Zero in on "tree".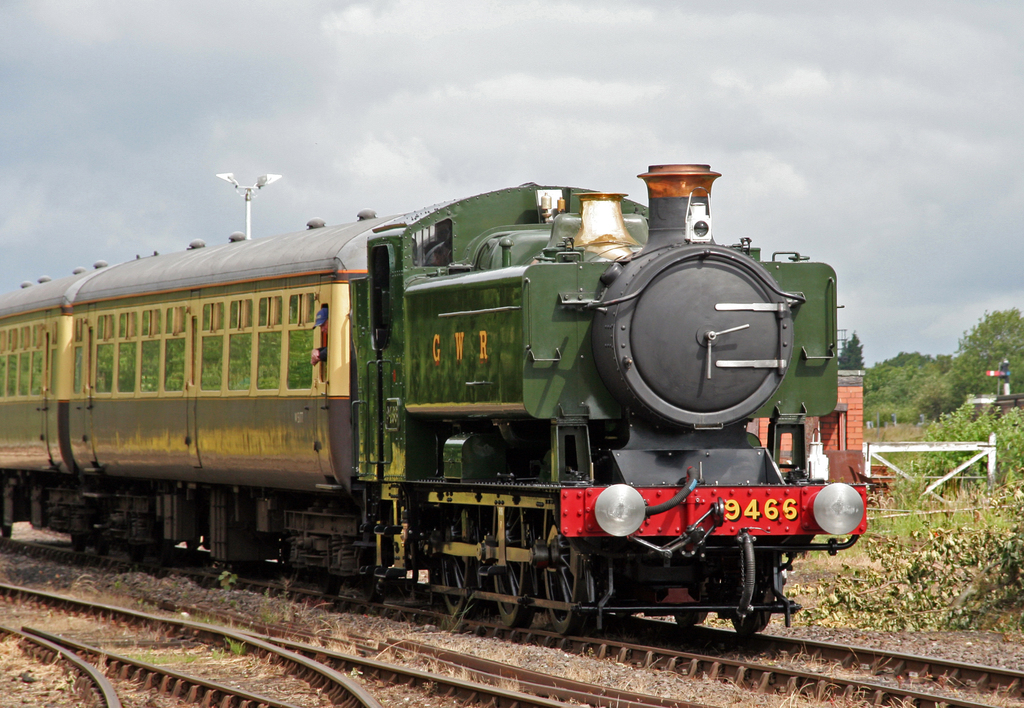
Zeroed in: Rect(915, 312, 1023, 428).
